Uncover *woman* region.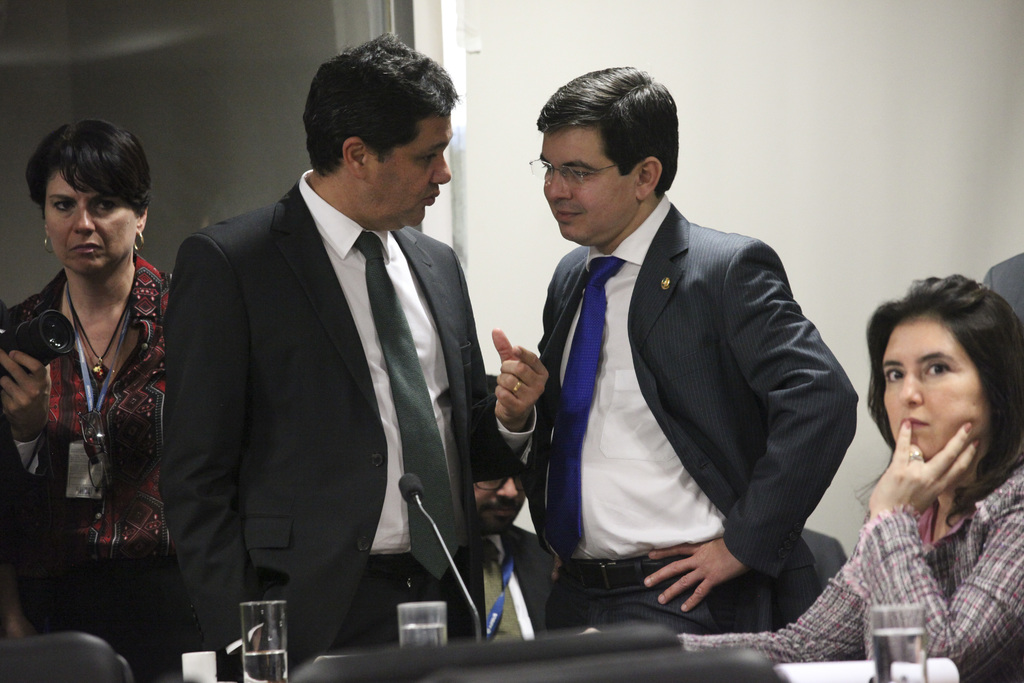
Uncovered: region(0, 115, 189, 682).
